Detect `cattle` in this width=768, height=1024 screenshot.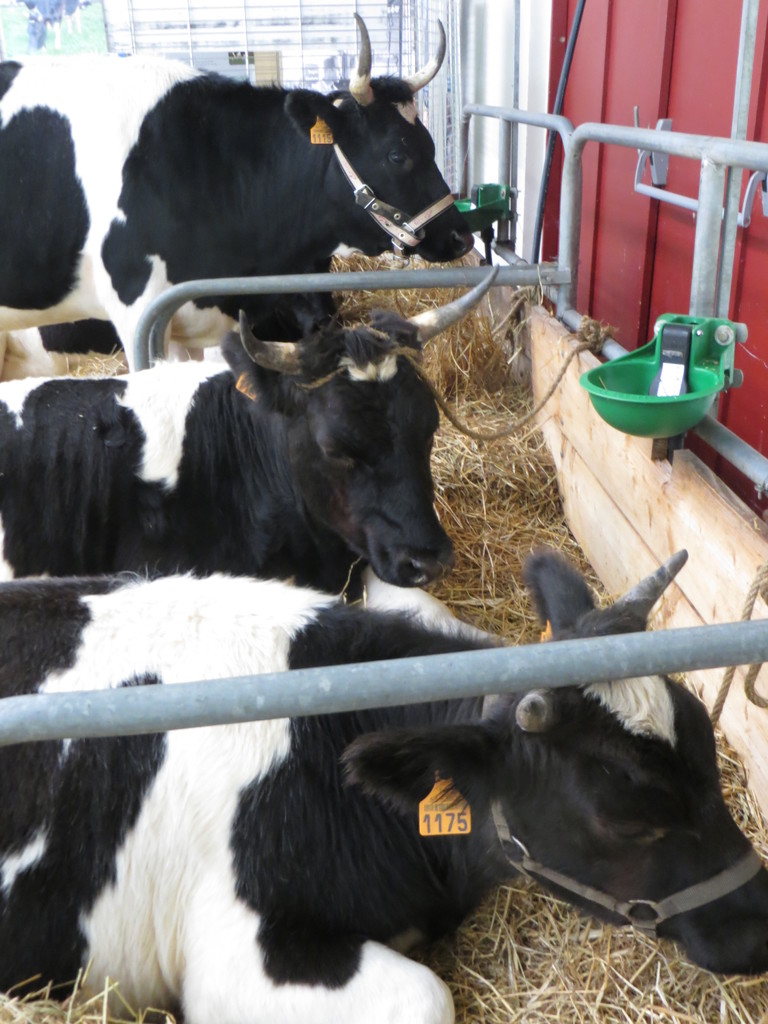
Detection: {"left": 0, "top": 561, "right": 767, "bottom": 1023}.
